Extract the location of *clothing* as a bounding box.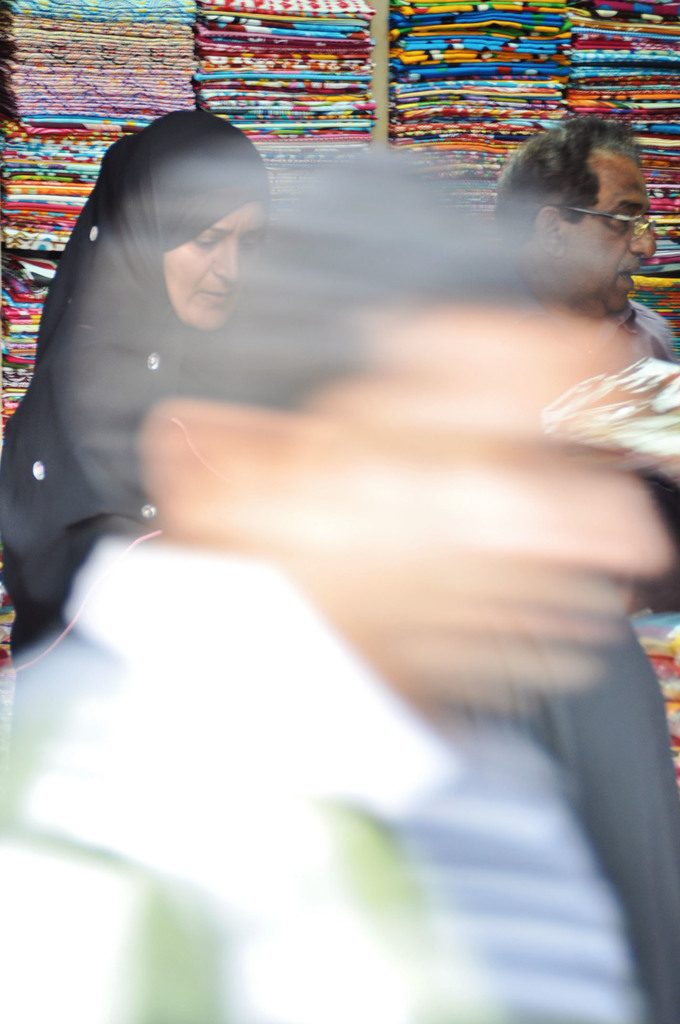
0 564 552 1016.
